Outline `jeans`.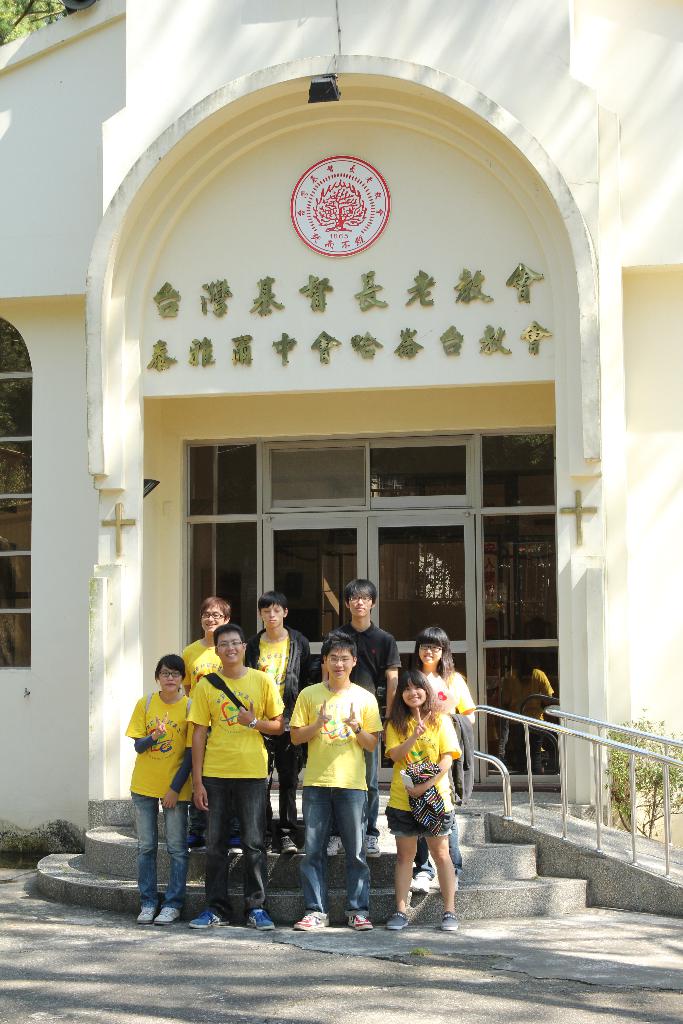
Outline: crop(197, 774, 276, 906).
